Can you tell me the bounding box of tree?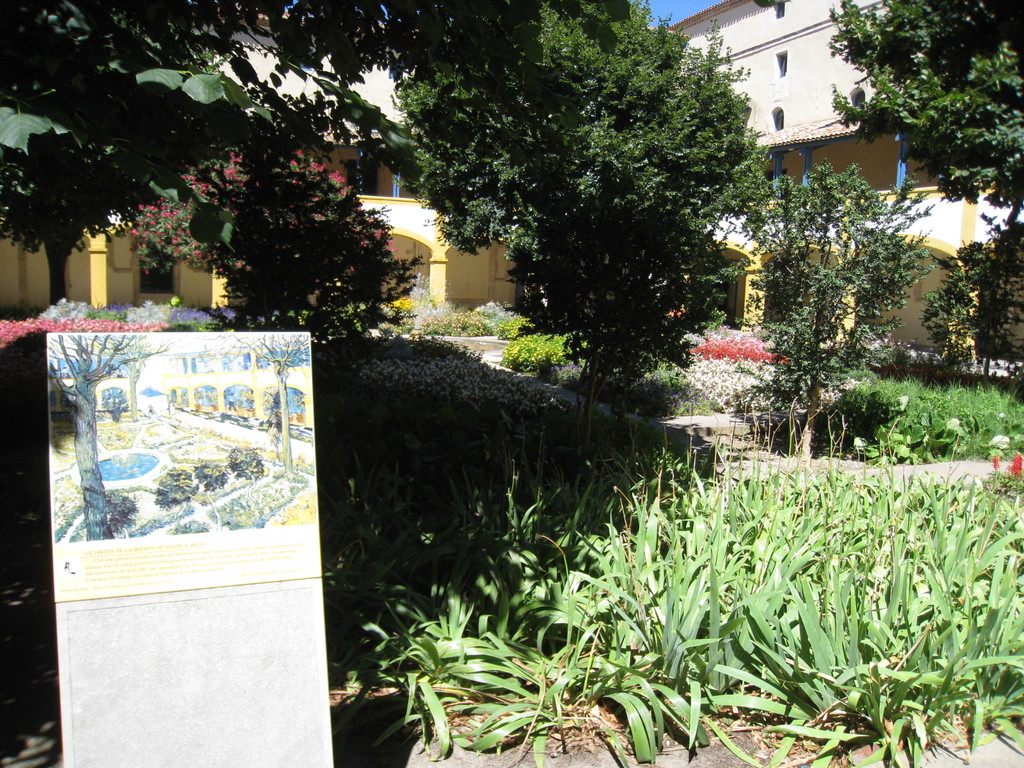
<box>824,0,1023,209</box>.
